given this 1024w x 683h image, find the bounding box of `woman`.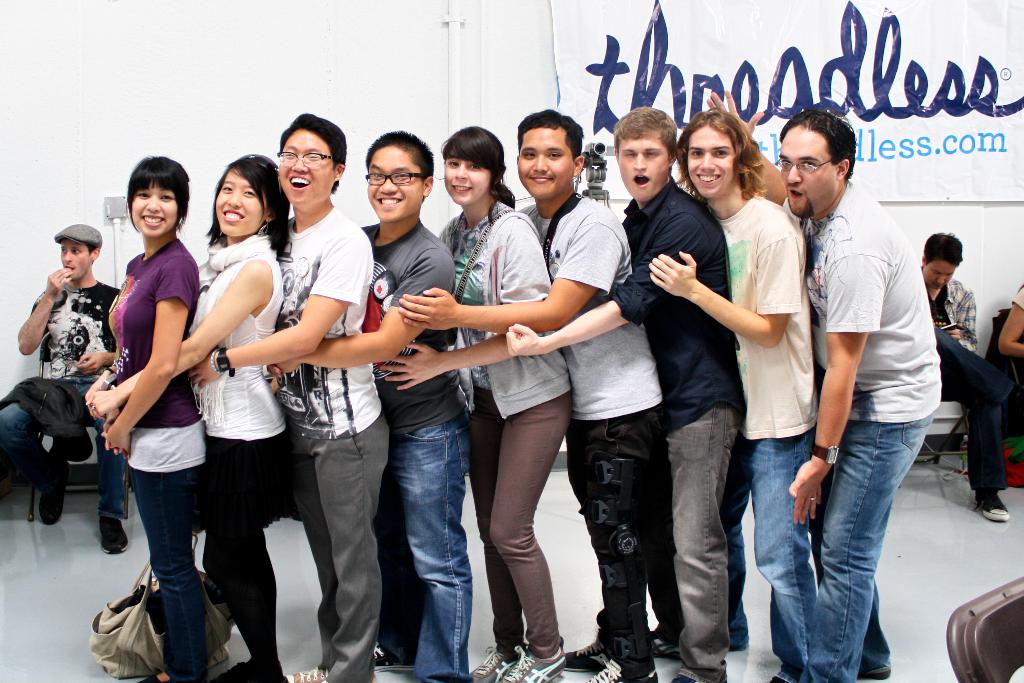
(left=375, top=122, right=576, bottom=682).
